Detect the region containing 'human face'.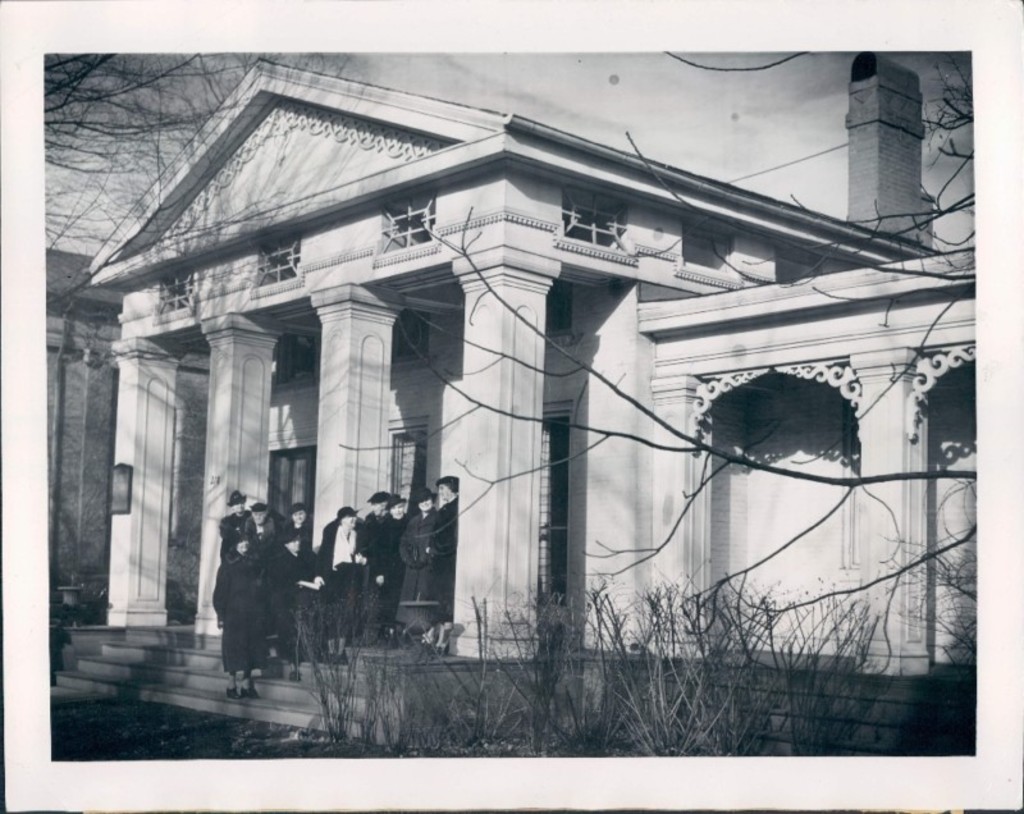
236,539,250,552.
